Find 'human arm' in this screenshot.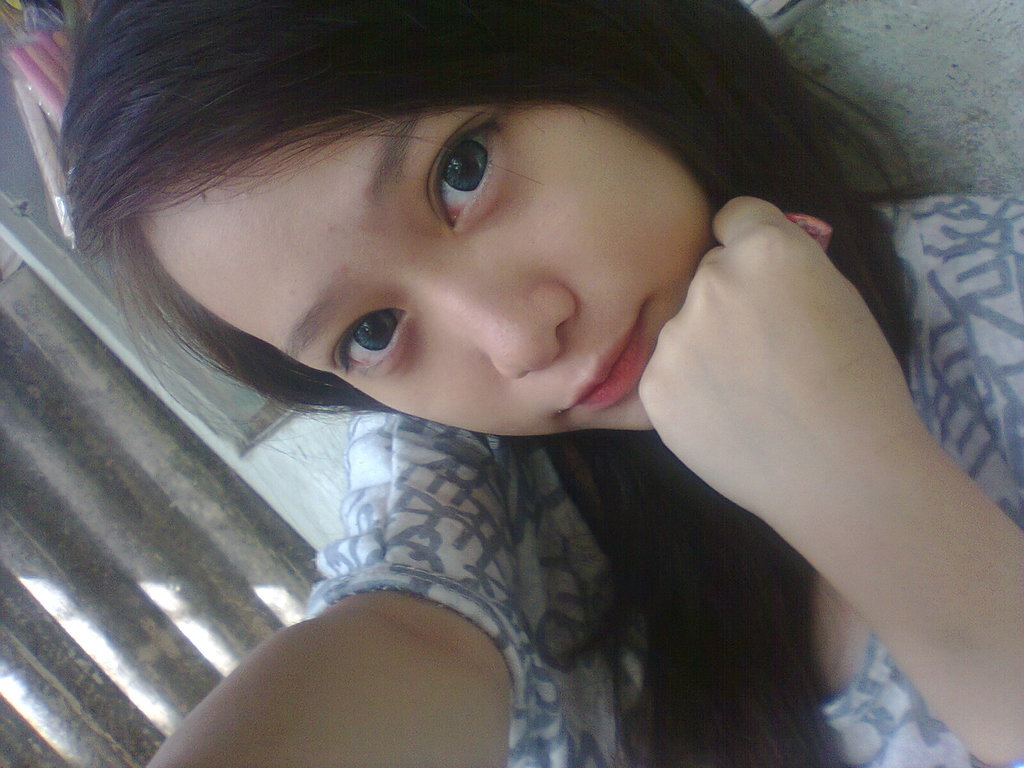
The bounding box for 'human arm' is box(144, 407, 518, 767).
